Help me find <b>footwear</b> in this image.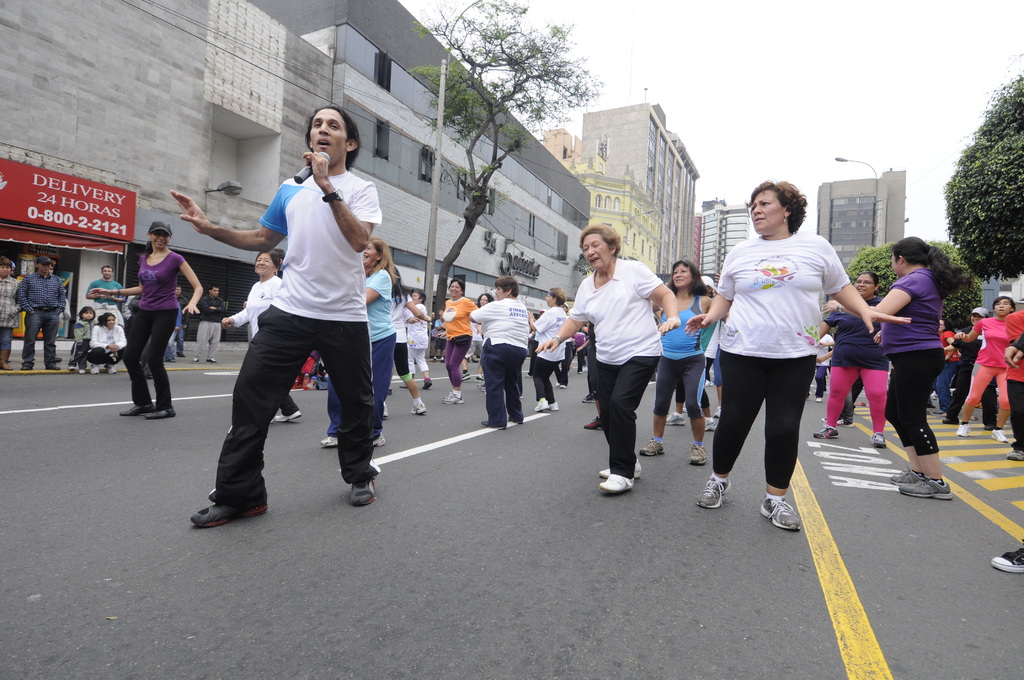
Found it: 989, 540, 1023, 572.
